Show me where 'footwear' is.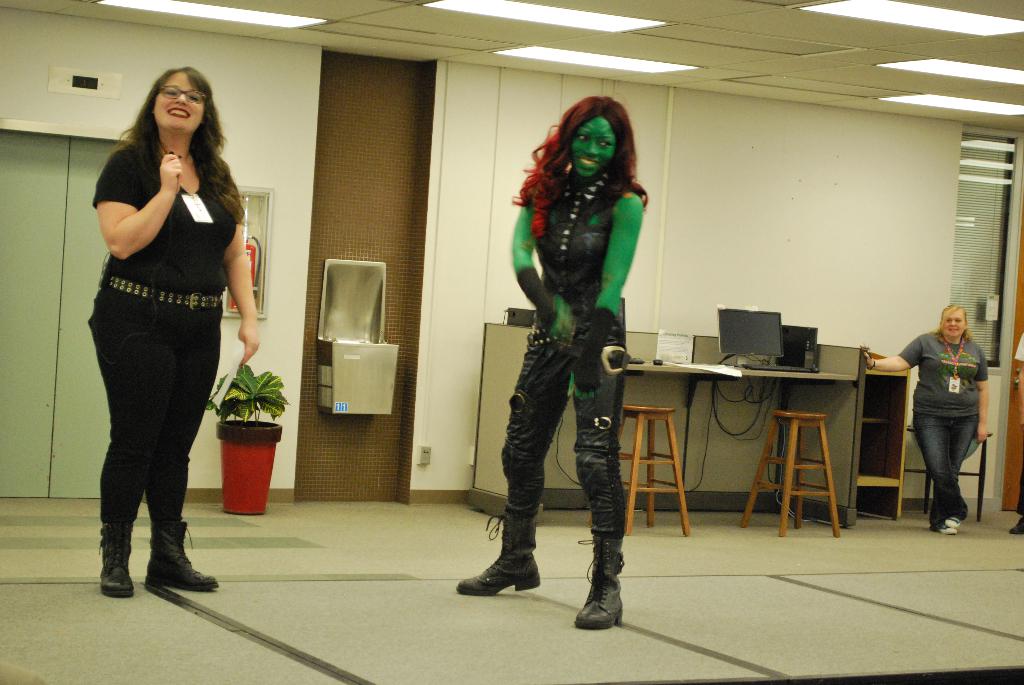
'footwear' is at left=948, top=516, right=959, bottom=526.
